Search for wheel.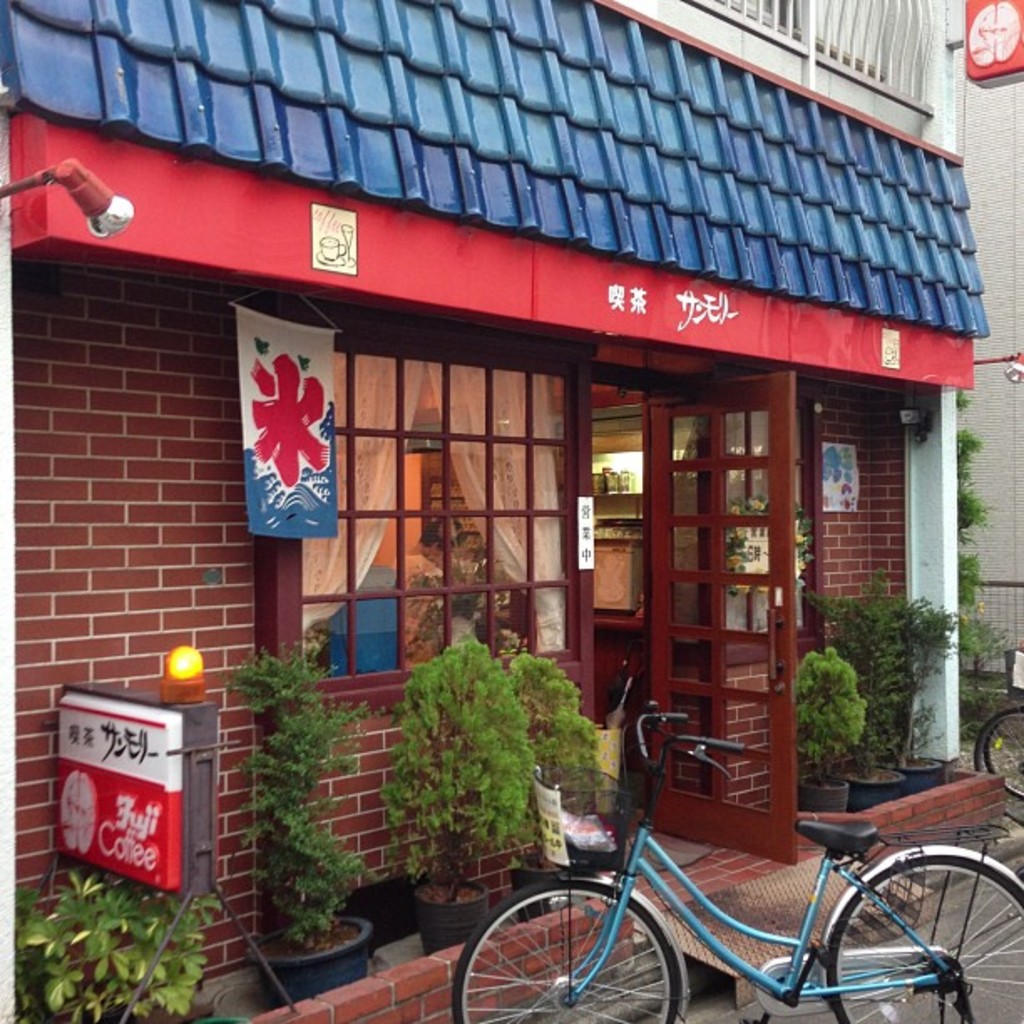
Found at crop(972, 704, 1022, 796).
